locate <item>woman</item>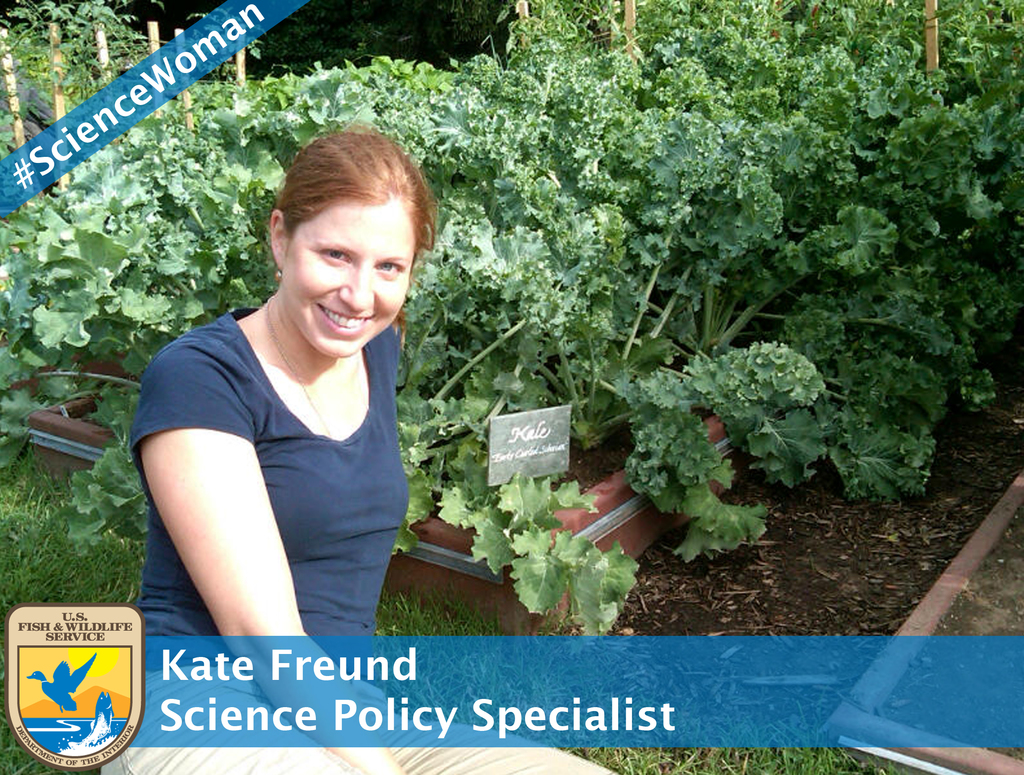
left=132, top=111, right=451, bottom=660
